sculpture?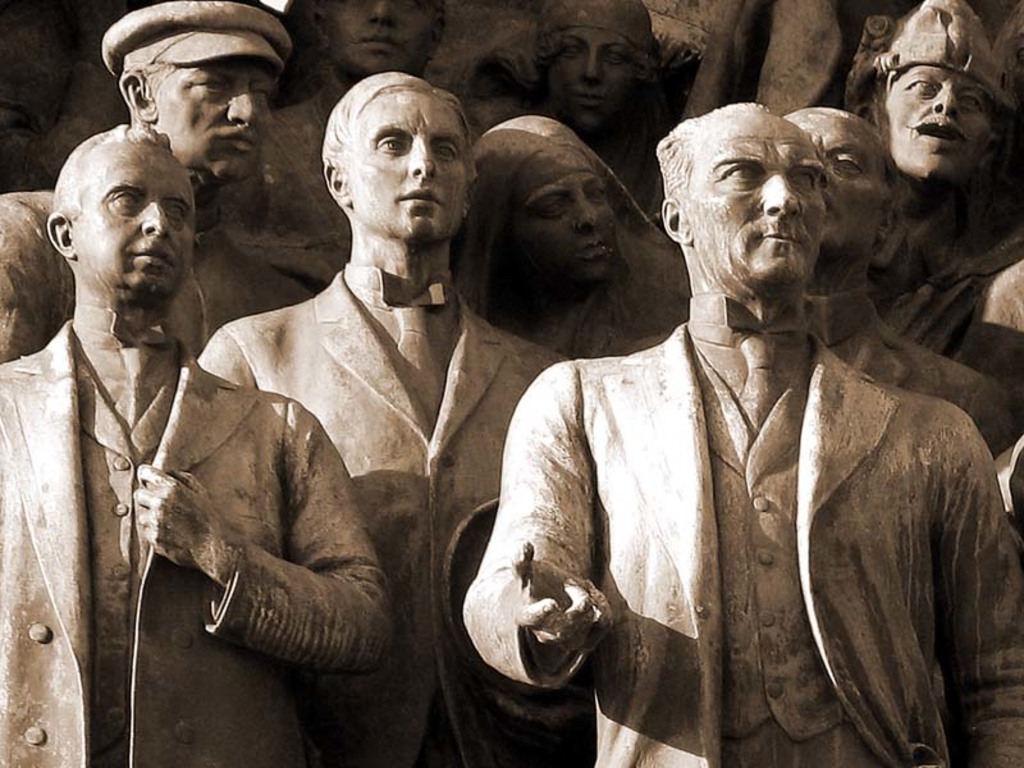
detection(0, 0, 312, 371)
